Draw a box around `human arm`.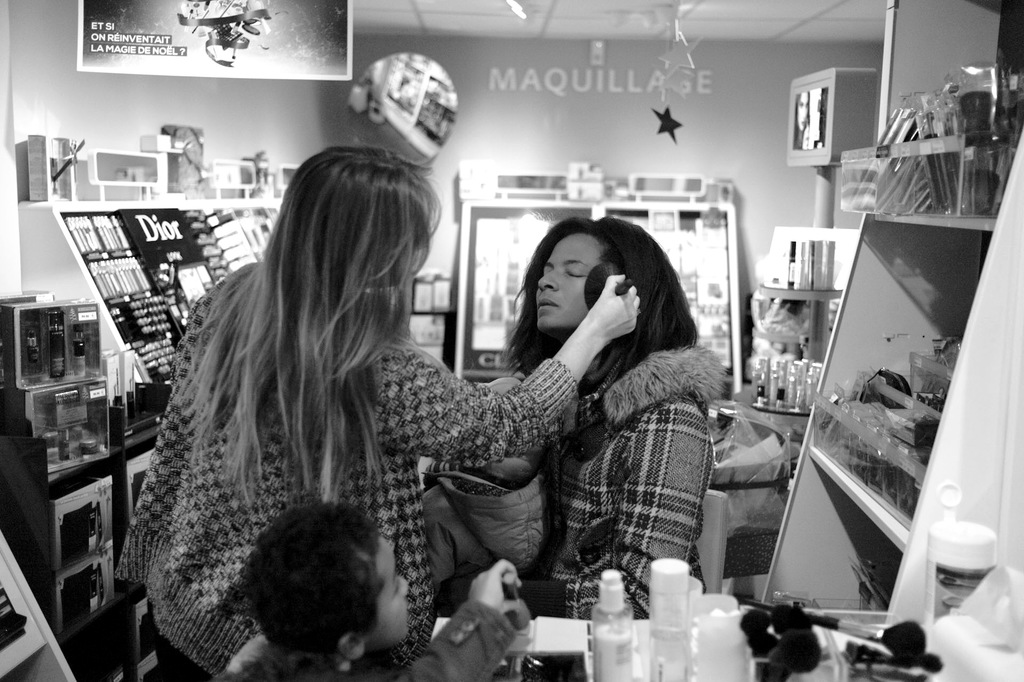
x1=368, y1=272, x2=638, y2=500.
